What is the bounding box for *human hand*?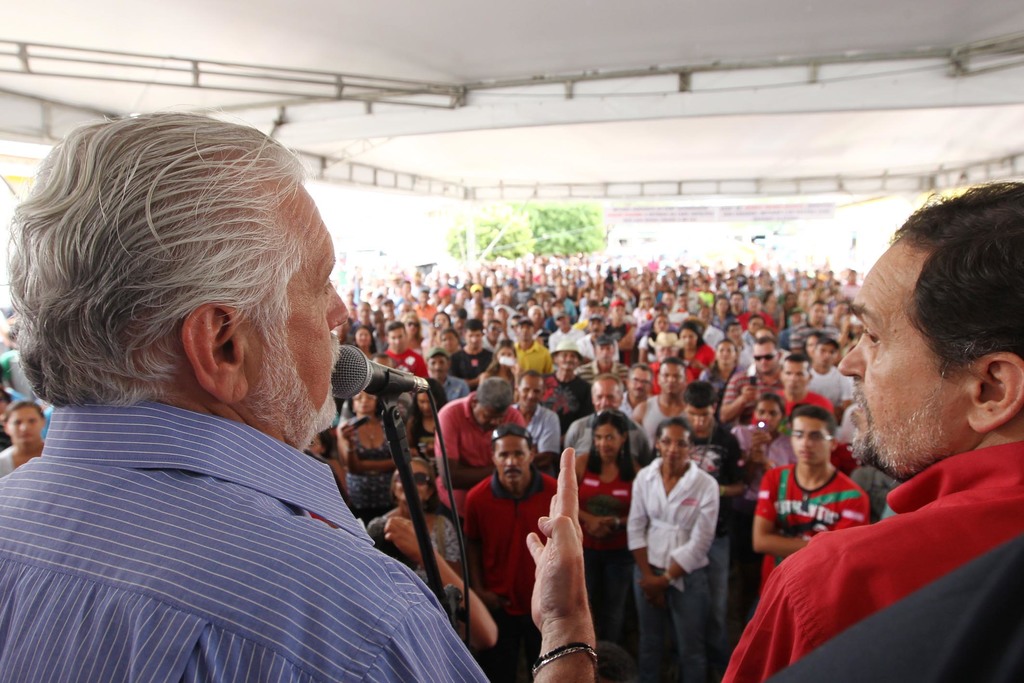
l=382, t=513, r=422, b=561.
